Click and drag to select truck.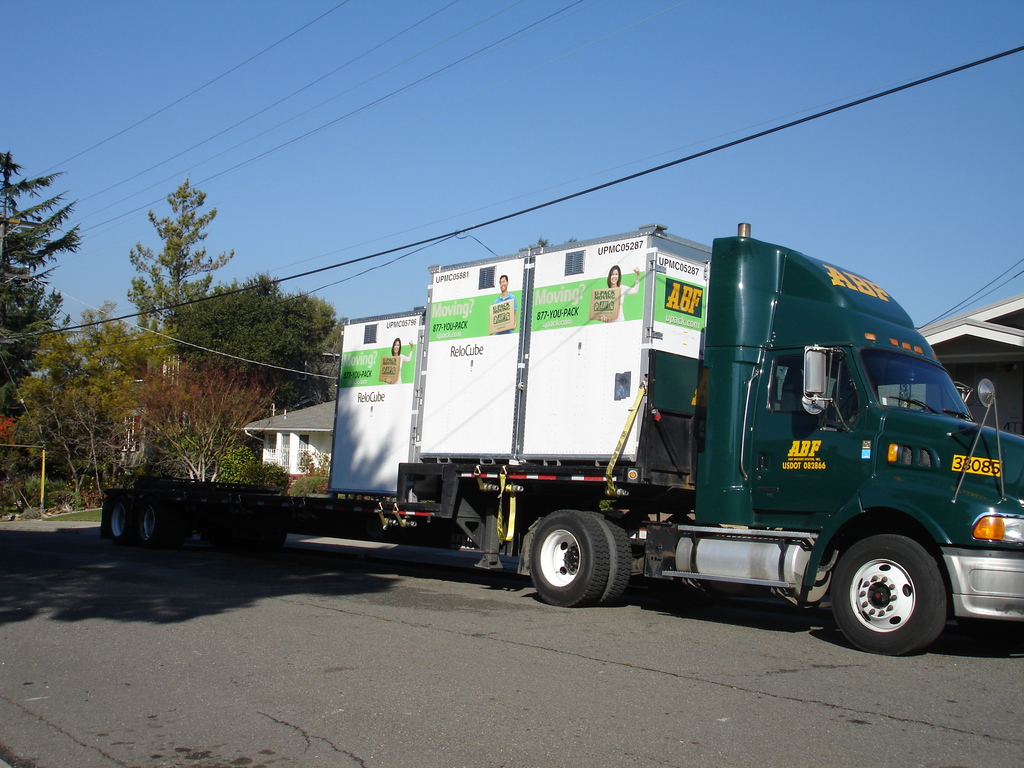
Selection: (101, 220, 1023, 663).
